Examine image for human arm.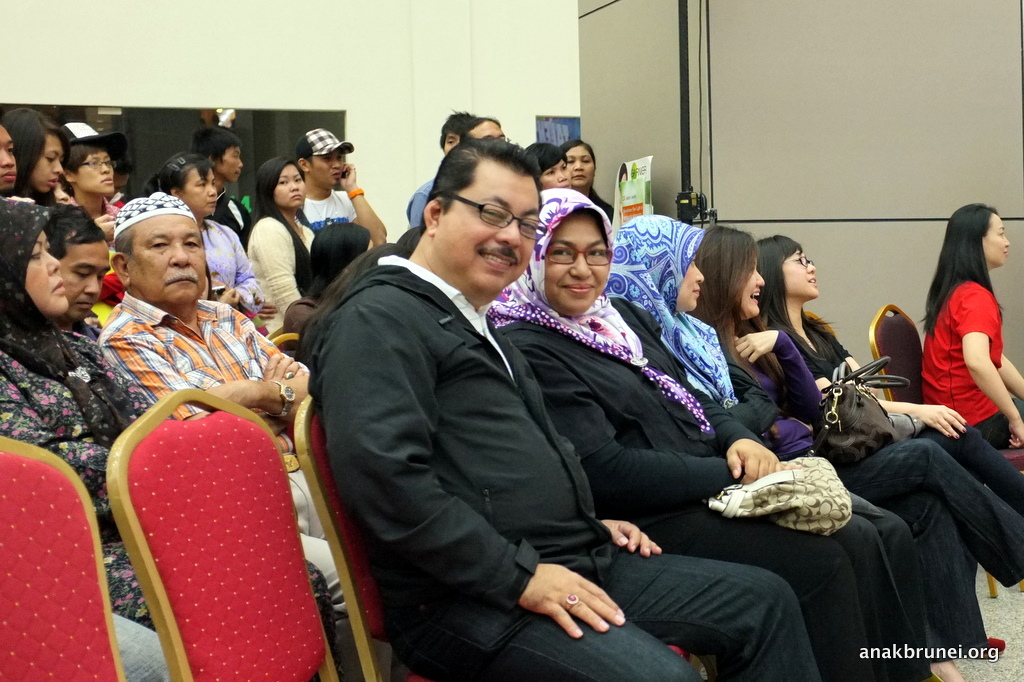
Examination result: 736:321:825:423.
